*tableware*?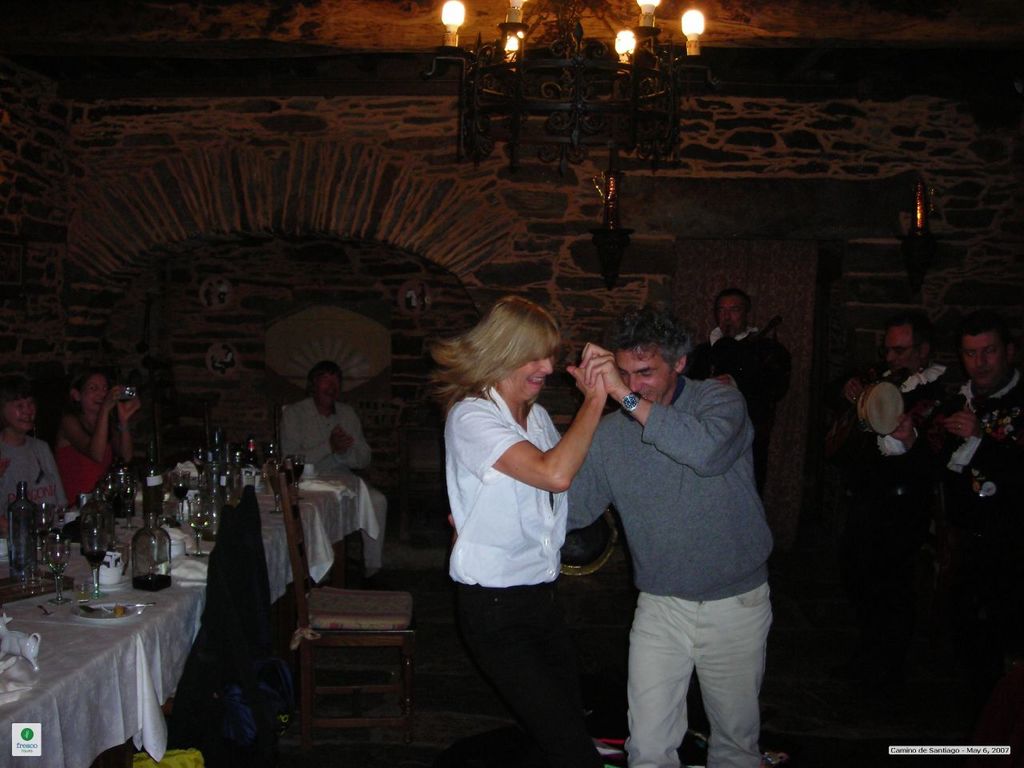
bbox=(69, 599, 157, 627)
